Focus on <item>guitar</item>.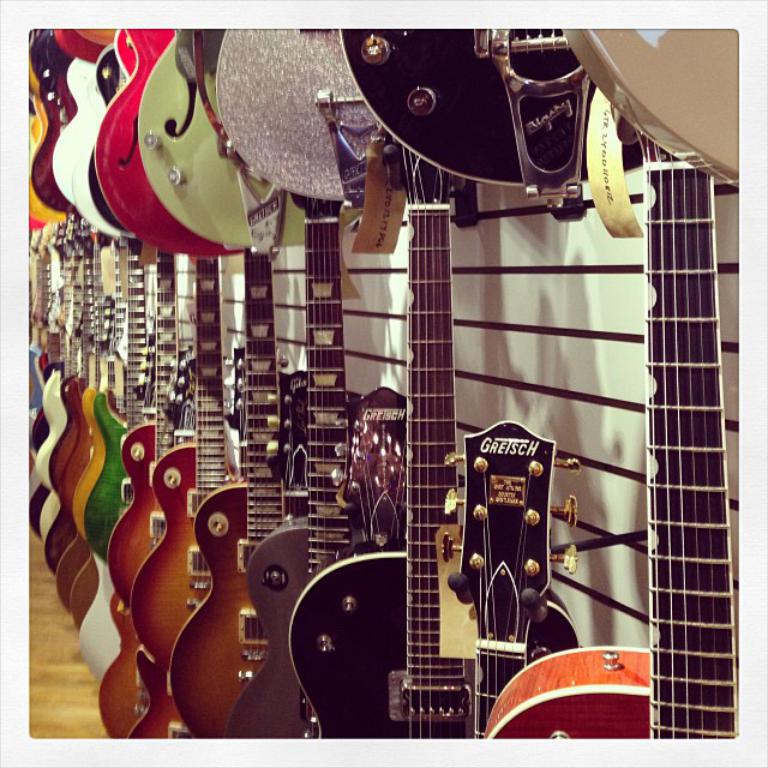
Focused at <region>0, 236, 316, 749</region>.
